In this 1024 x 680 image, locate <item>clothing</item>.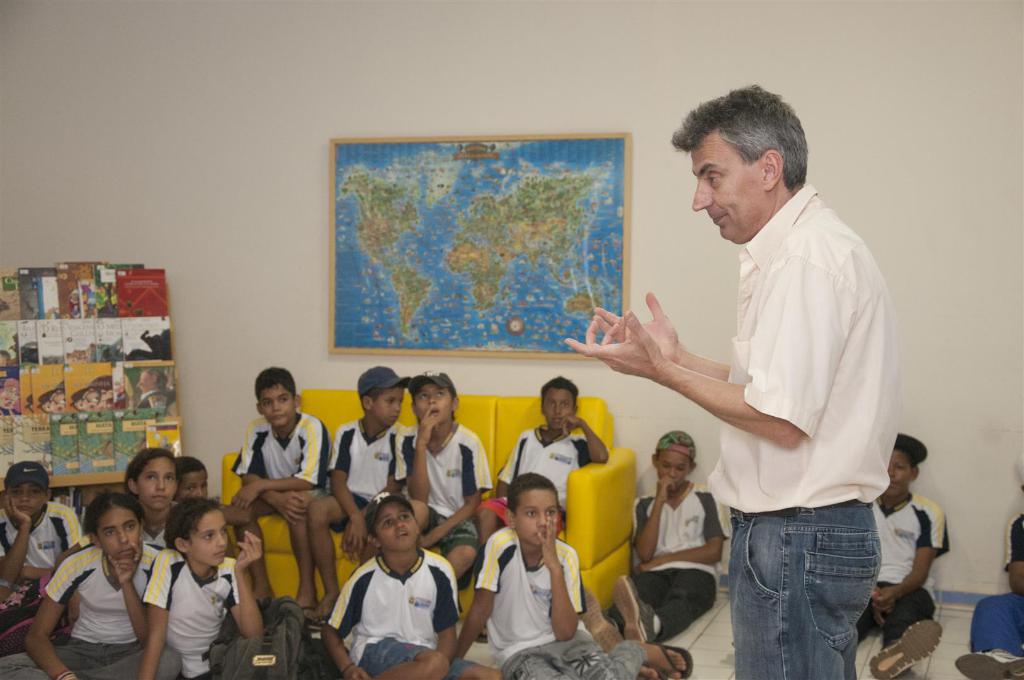
Bounding box: [left=225, top=417, right=327, bottom=522].
